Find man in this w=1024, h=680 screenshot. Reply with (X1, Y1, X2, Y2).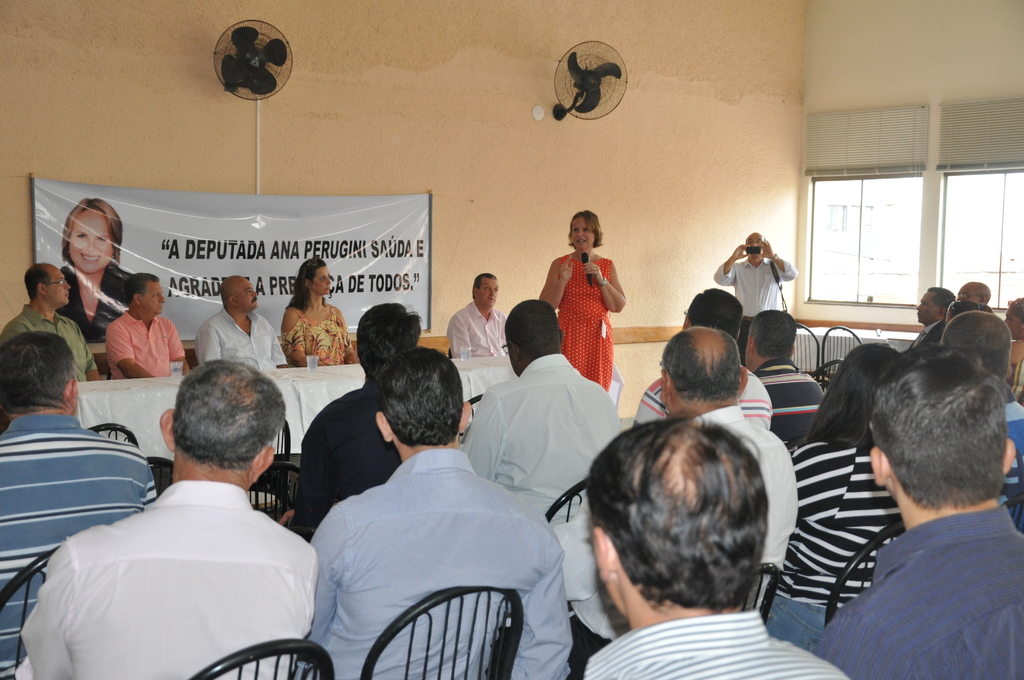
(102, 273, 189, 380).
